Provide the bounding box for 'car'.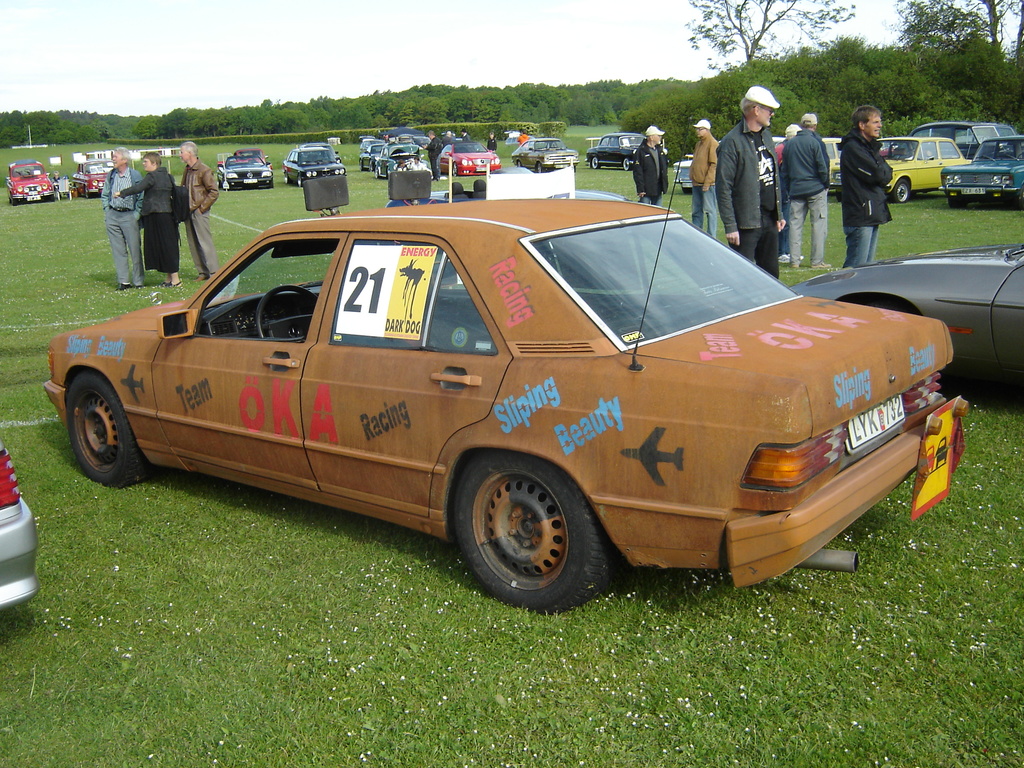
[911, 124, 1014, 159].
